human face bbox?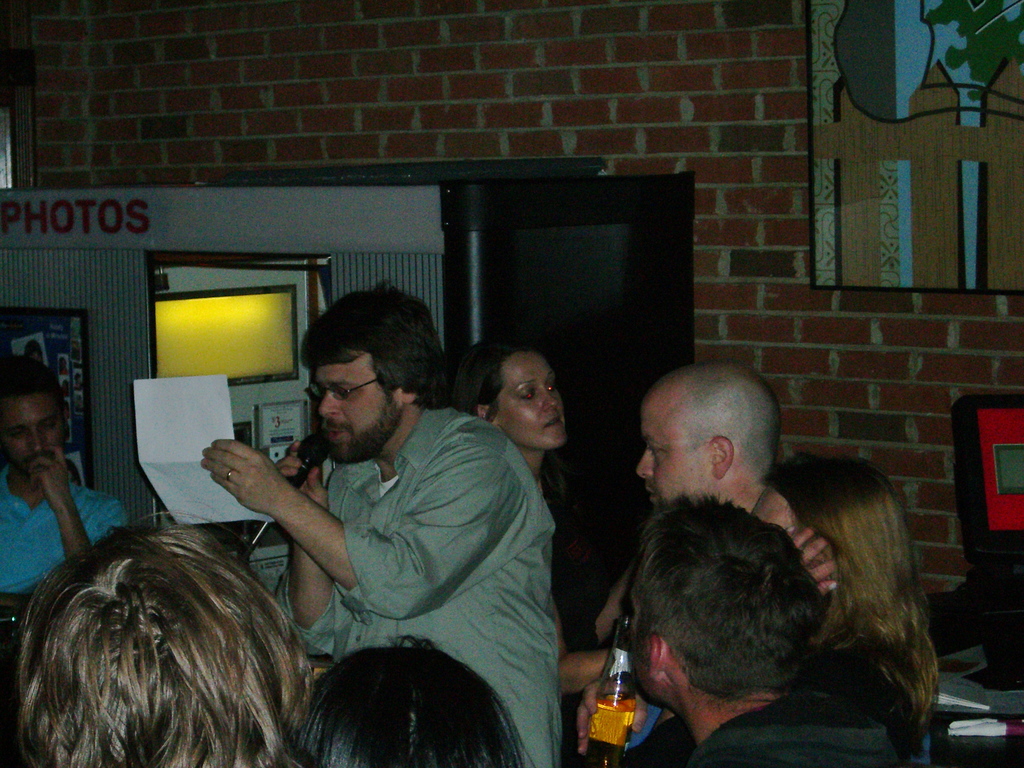
312, 349, 406, 465
